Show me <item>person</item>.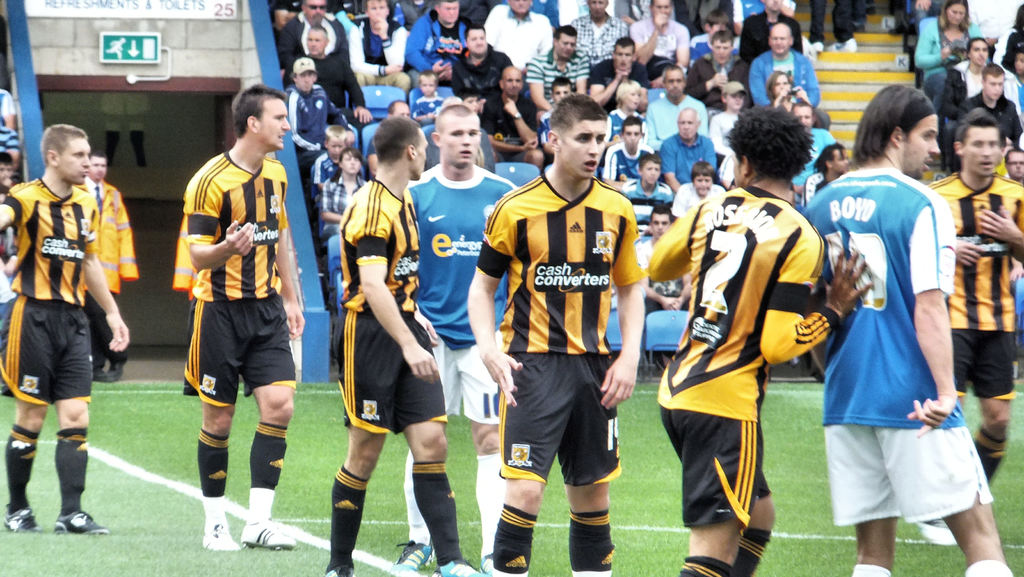
<item>person</item> is here: x1=479 y1=0 x2=556 y2=65.
